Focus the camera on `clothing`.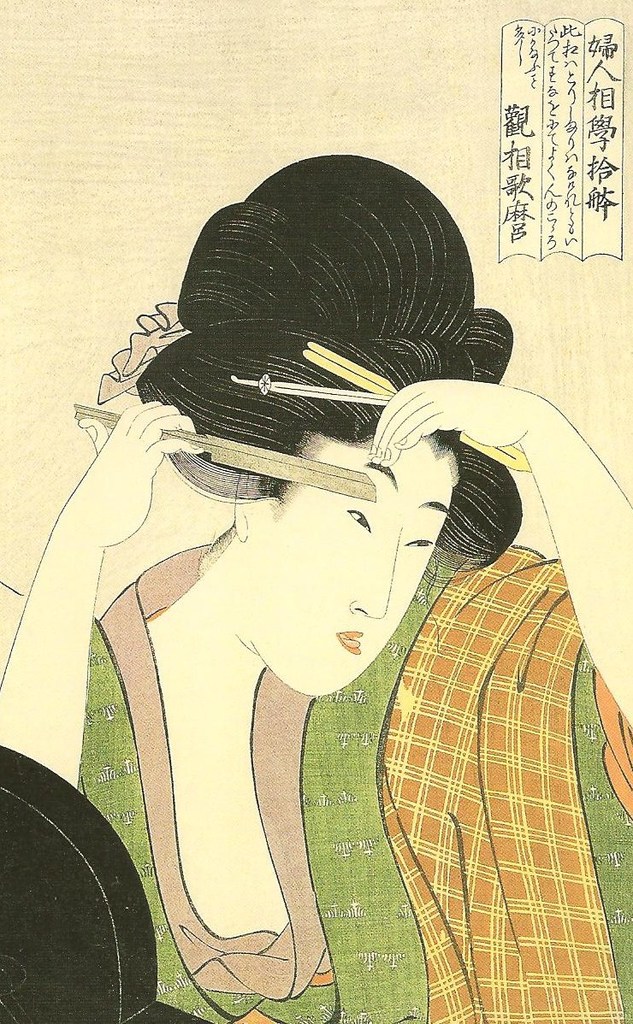
Focus region: 44:538:632:1023.
